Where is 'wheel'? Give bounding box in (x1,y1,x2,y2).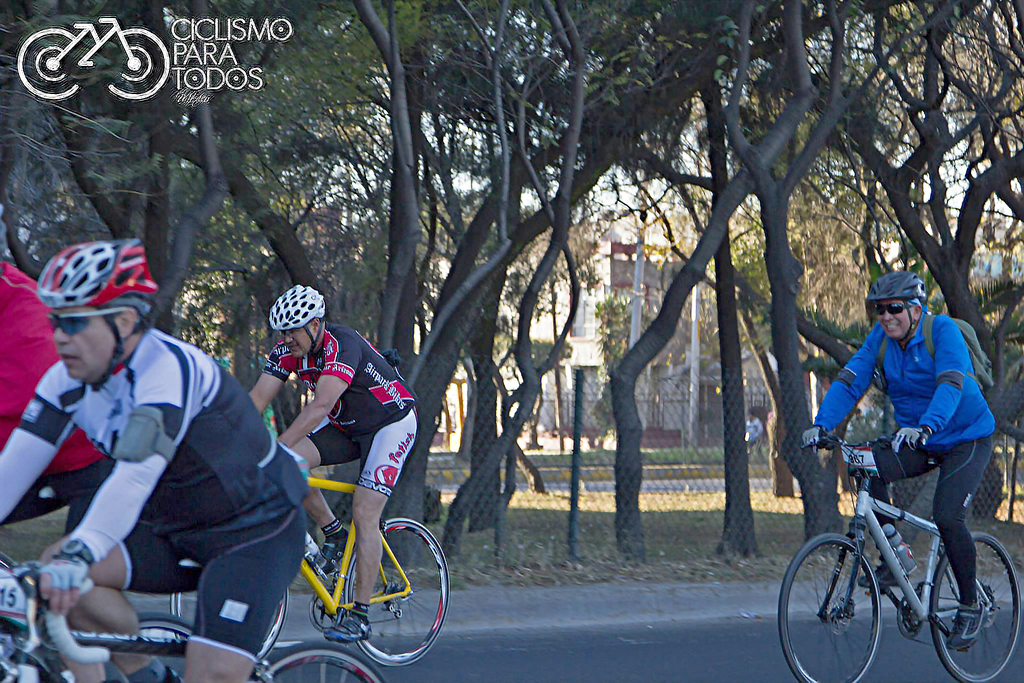
(252,636,387,682).
